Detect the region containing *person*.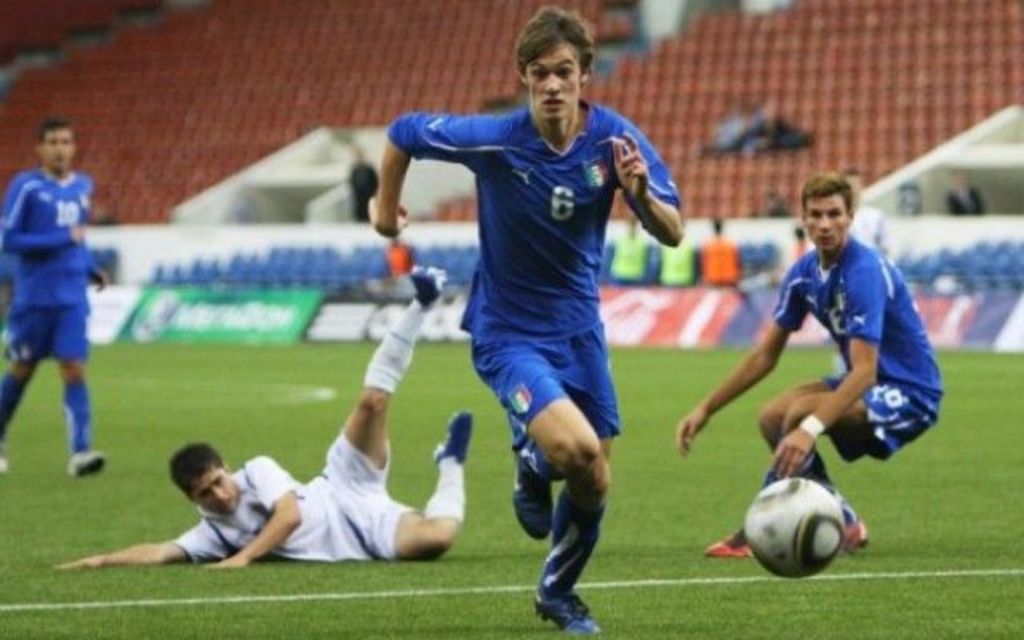
[674,174,942,562].
